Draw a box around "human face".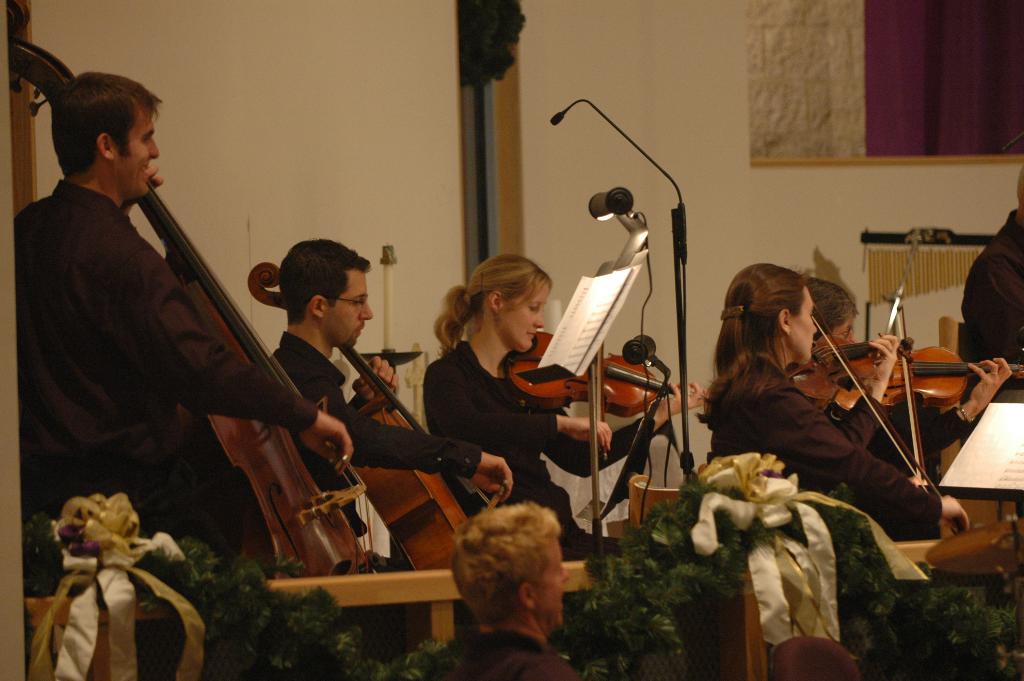
[x1=115, y1=107, x2=159, y2=195].
